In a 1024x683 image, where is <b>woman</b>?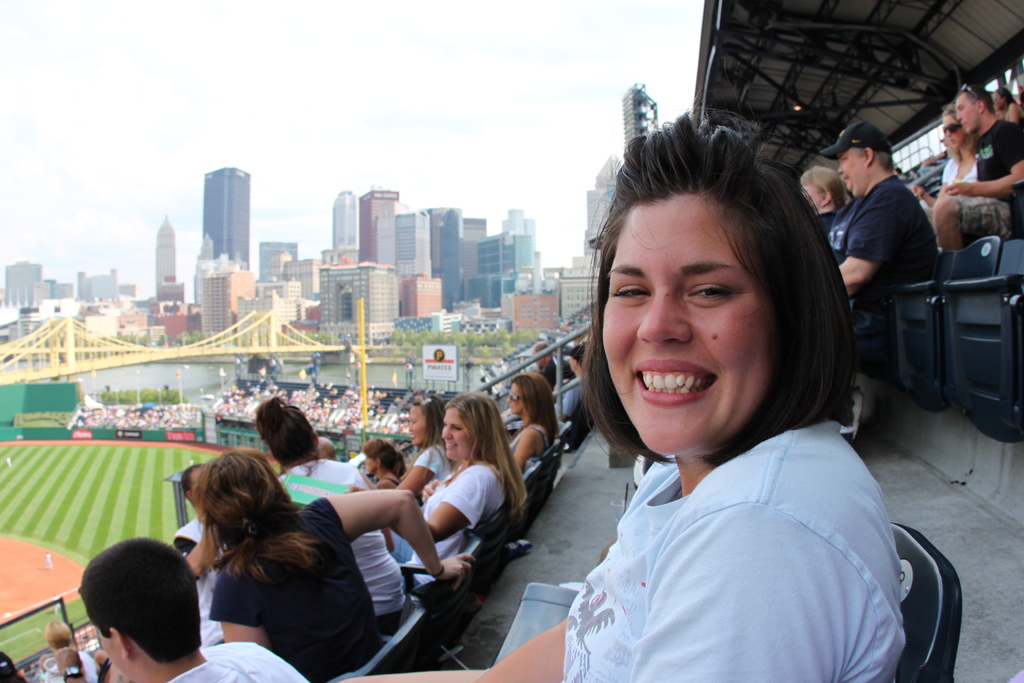
bbox=[577, 144, 931, 682].
